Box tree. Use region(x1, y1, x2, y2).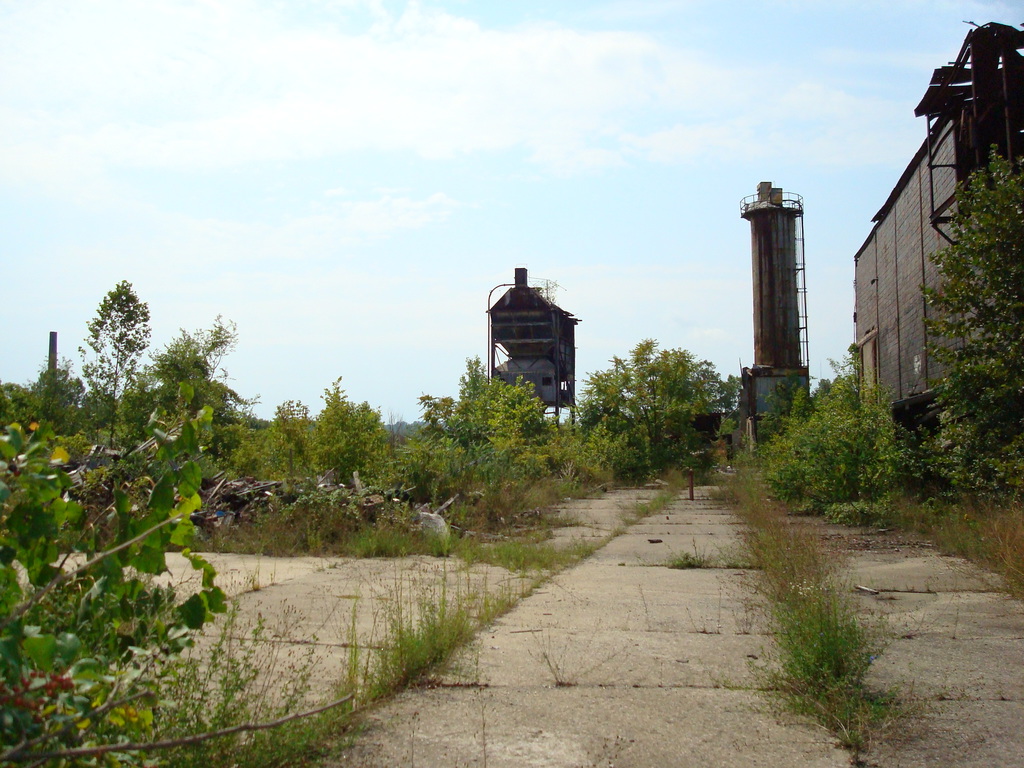
region(417, 356, 566, 479).
